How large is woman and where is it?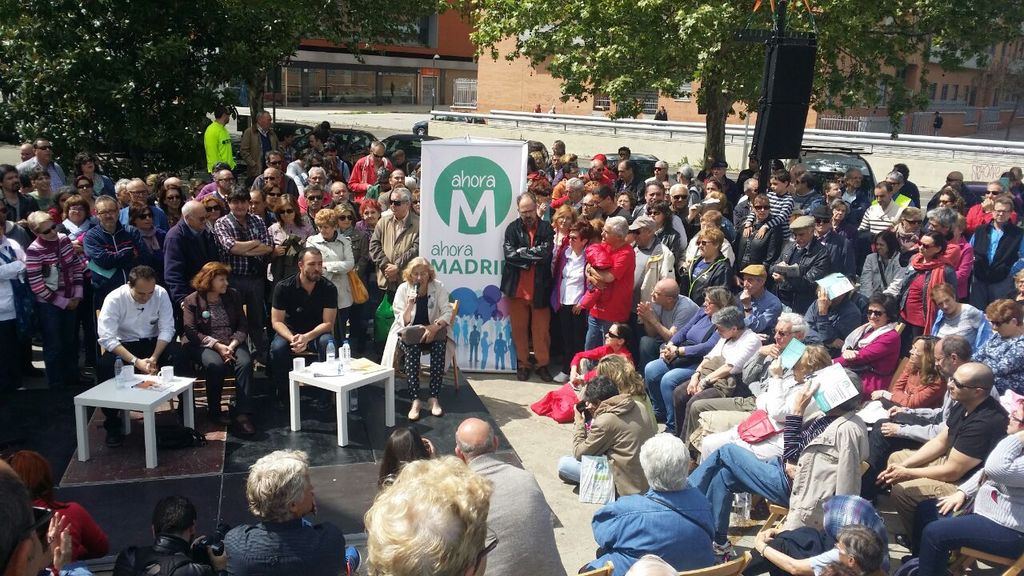
Bounding box: 547, 203, 580, 313.
